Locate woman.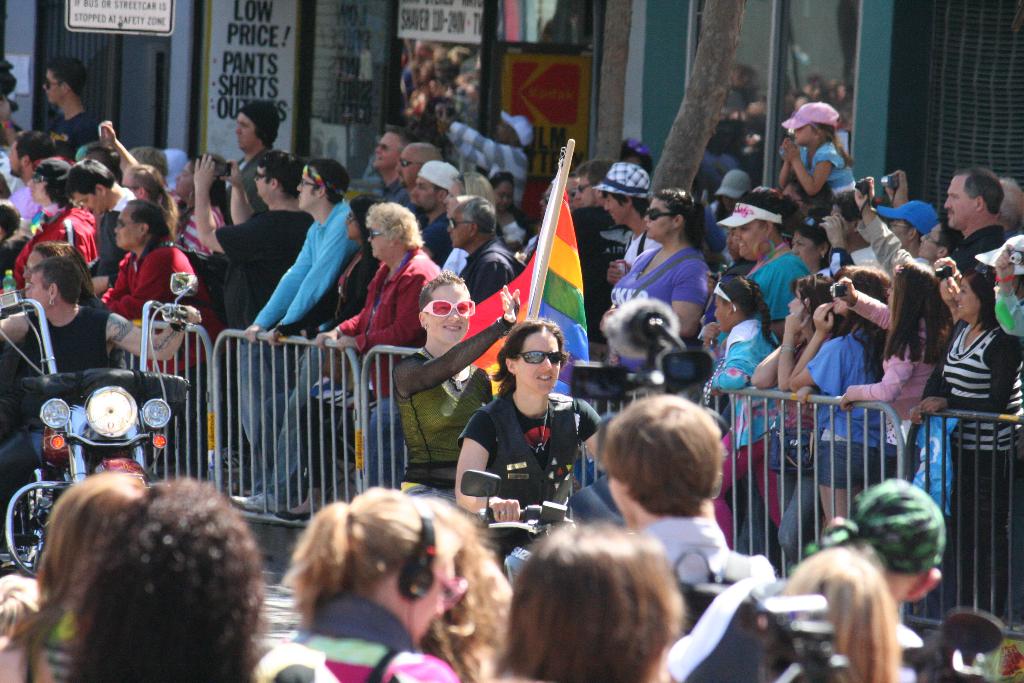
Bounding box: 452 315 604 582.
